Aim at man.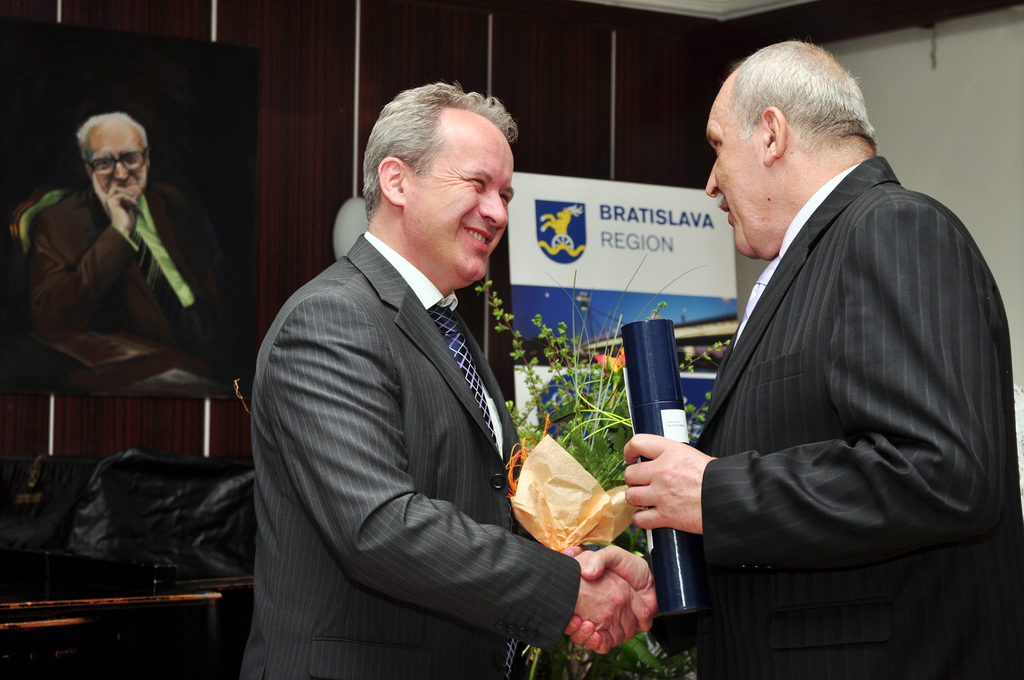
Aimed at bbox=[564, 39, 1023, 679].
